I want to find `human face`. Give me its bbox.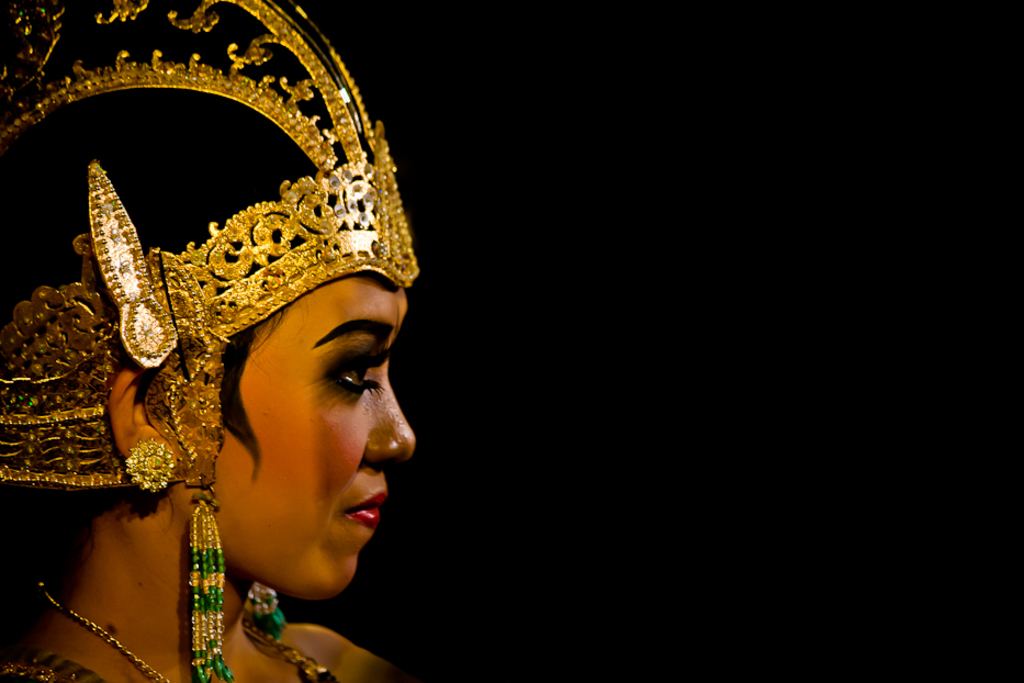
Rect(184, 271, 414, 597).
